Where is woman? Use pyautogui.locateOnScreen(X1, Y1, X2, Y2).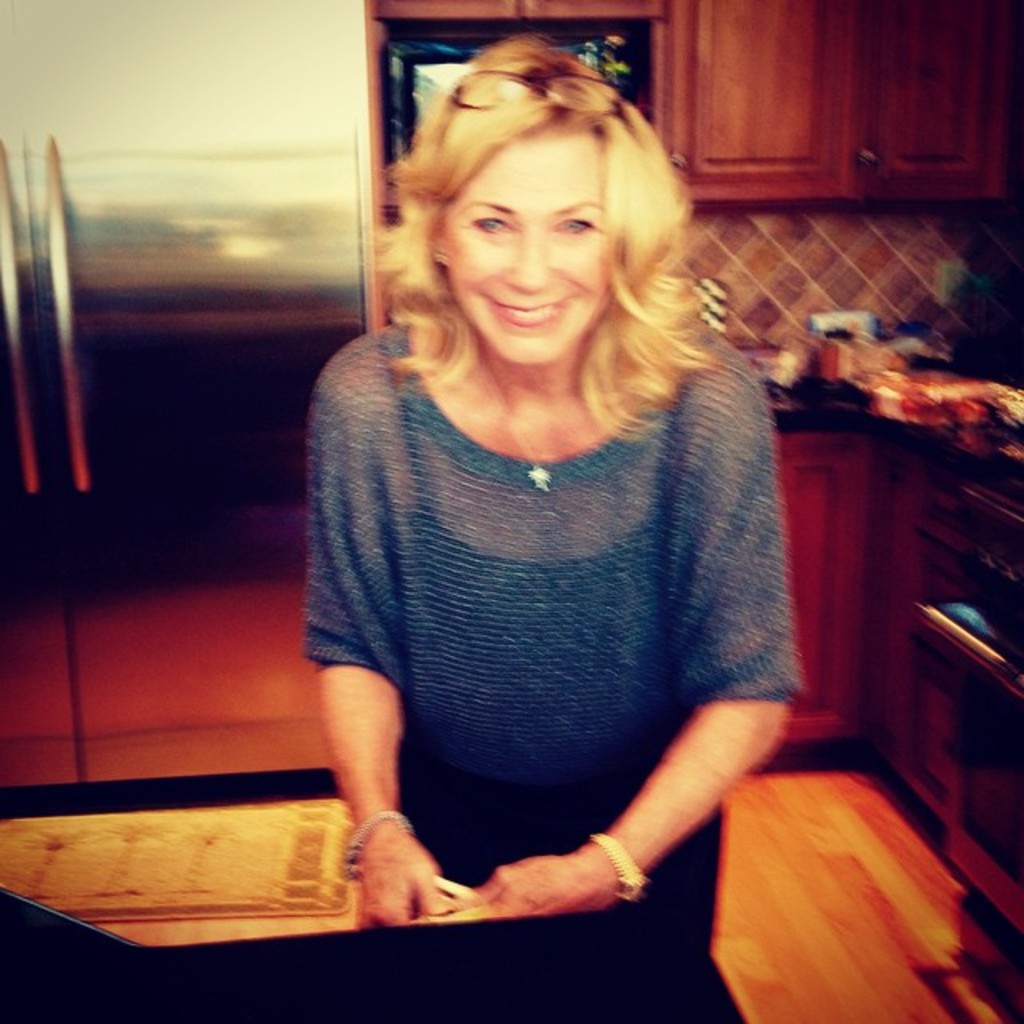
pyautogui.locateOnScreen(261, 35, 838, 971).
